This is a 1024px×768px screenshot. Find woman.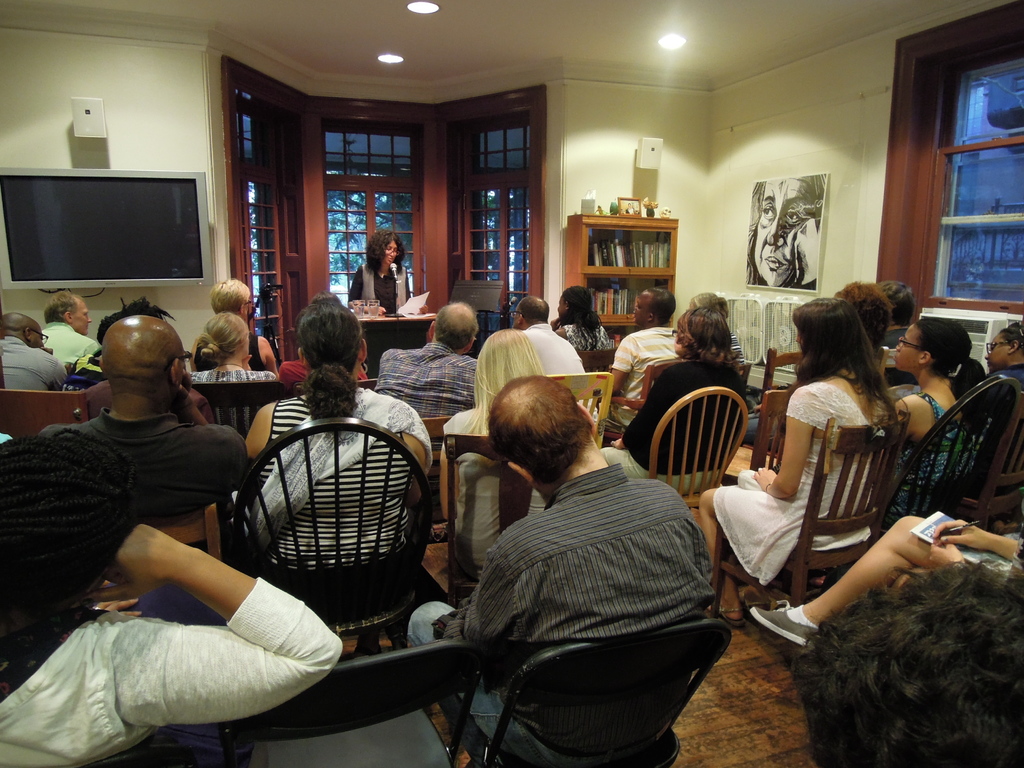
Bounding box: region(431, 326, 588, 579).
